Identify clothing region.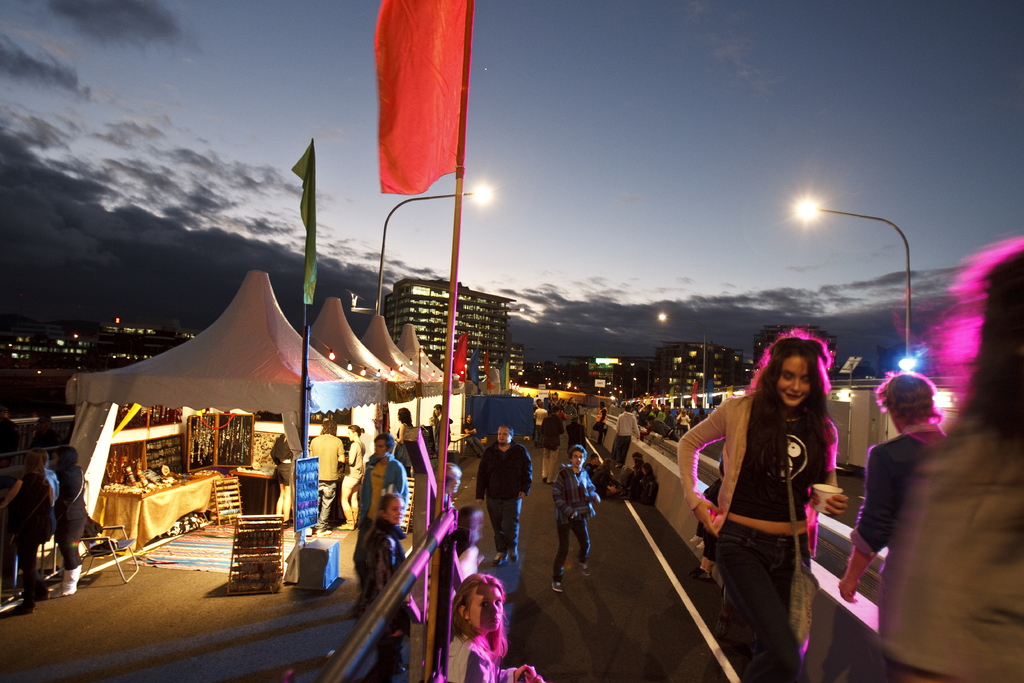
Region: box=[595, 468, 621, 497].
